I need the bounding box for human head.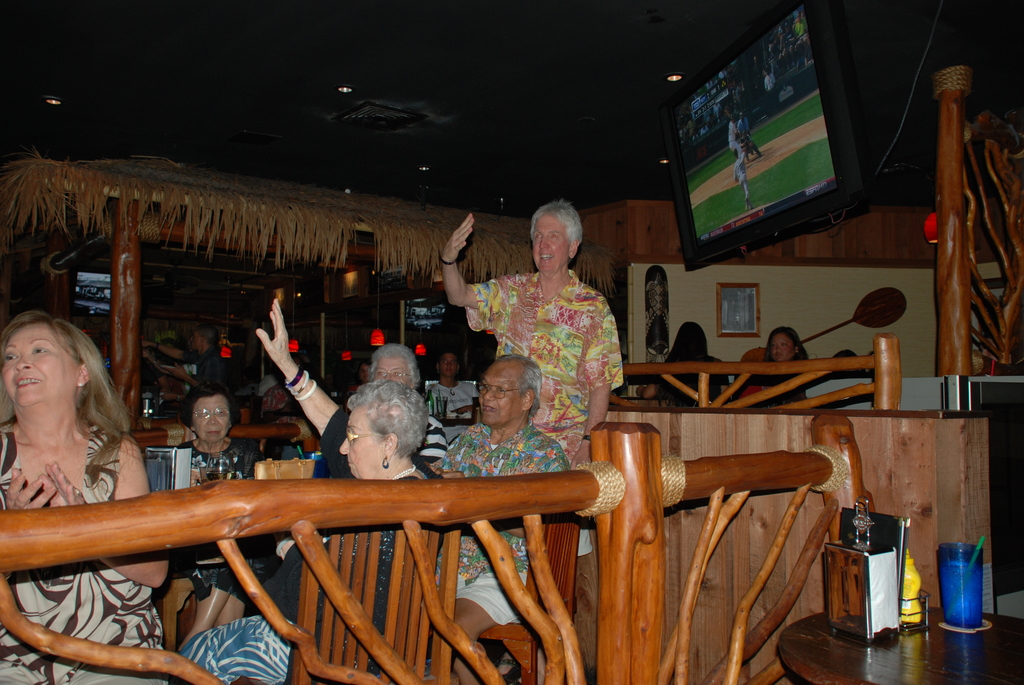
Here it is: x1=360 y1=359 x2=370 y2=379.
